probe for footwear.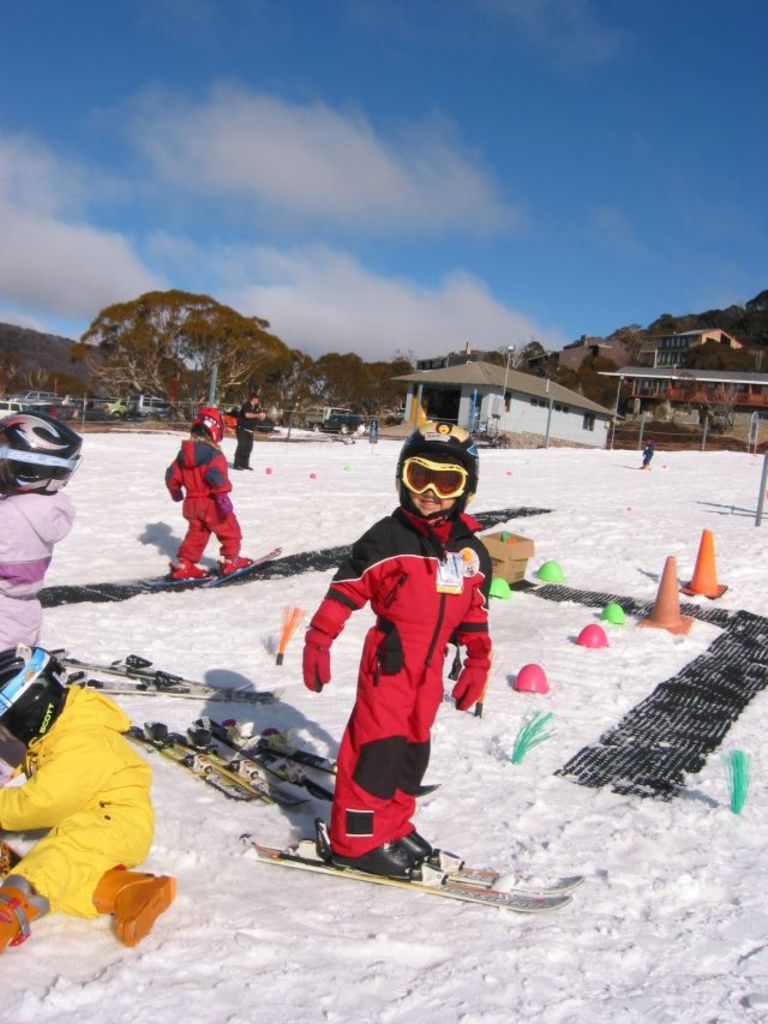
Probe result: 330, 836, 413, 884.
